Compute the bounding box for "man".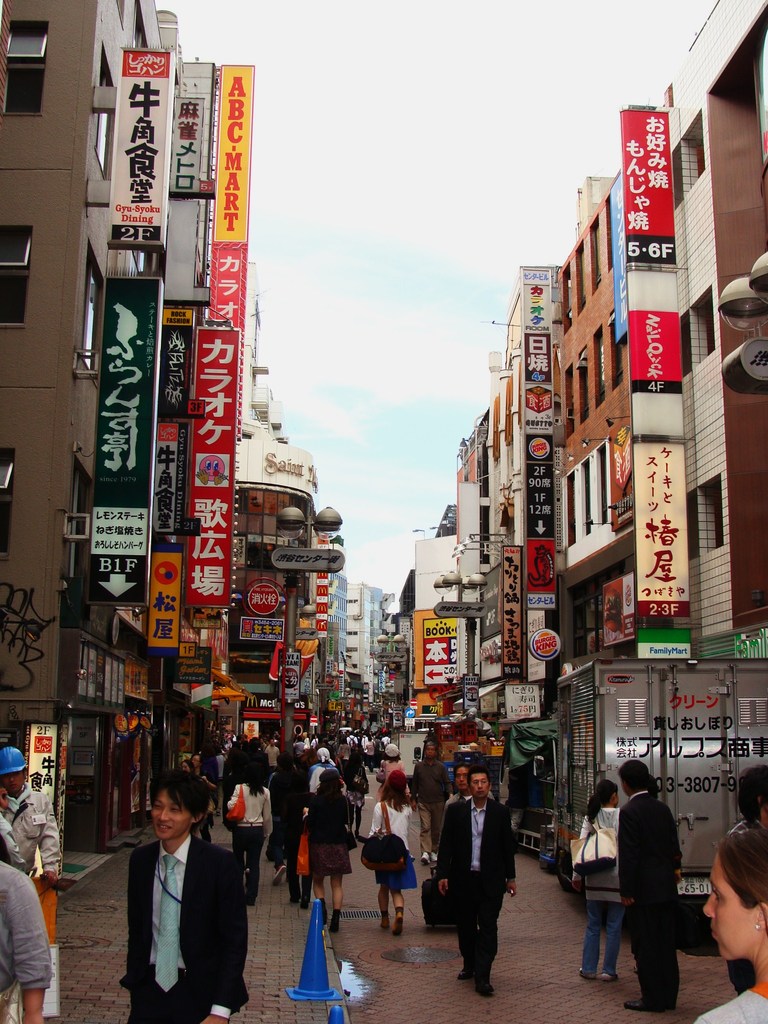
[413, 739, 450, 865].
